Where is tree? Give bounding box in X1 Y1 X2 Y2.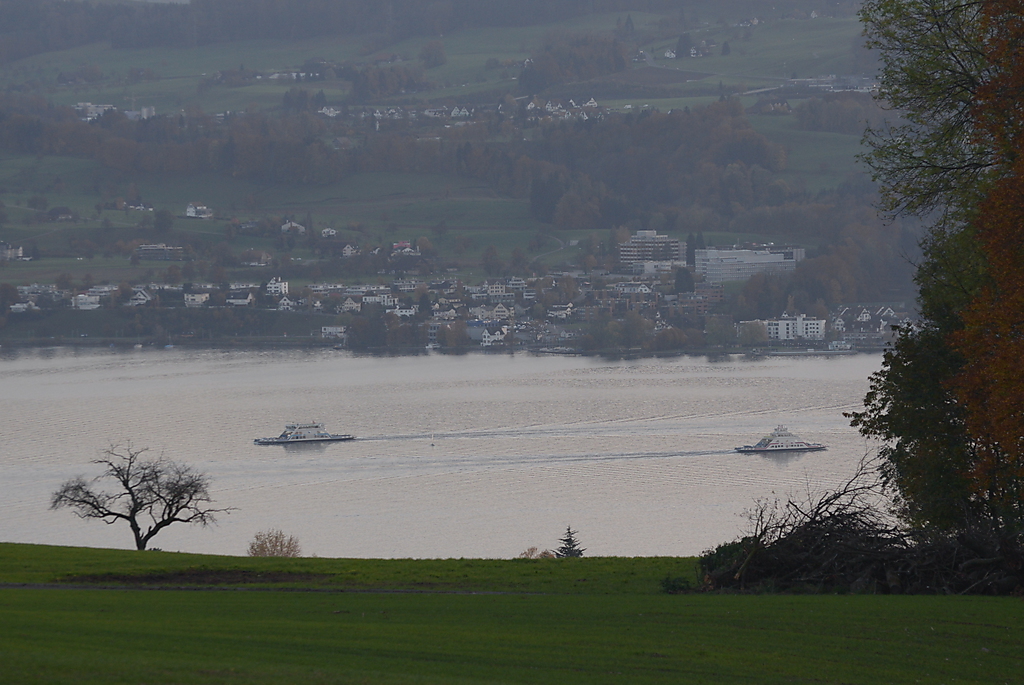
57 272 98 292.
